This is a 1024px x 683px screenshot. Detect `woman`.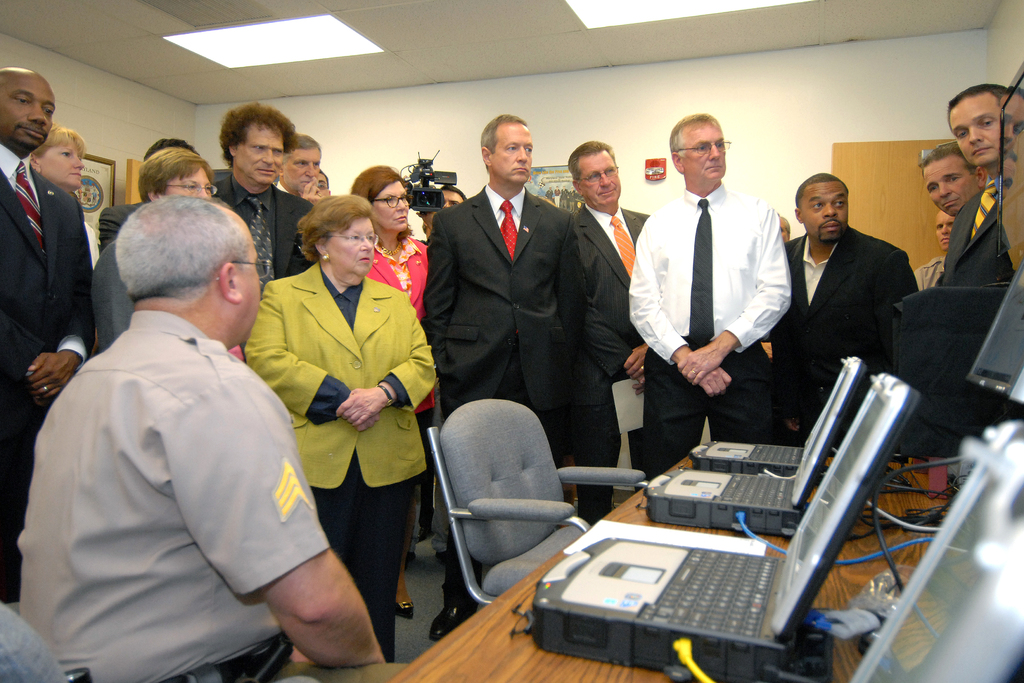
detection(243, 190, 447, 659).
